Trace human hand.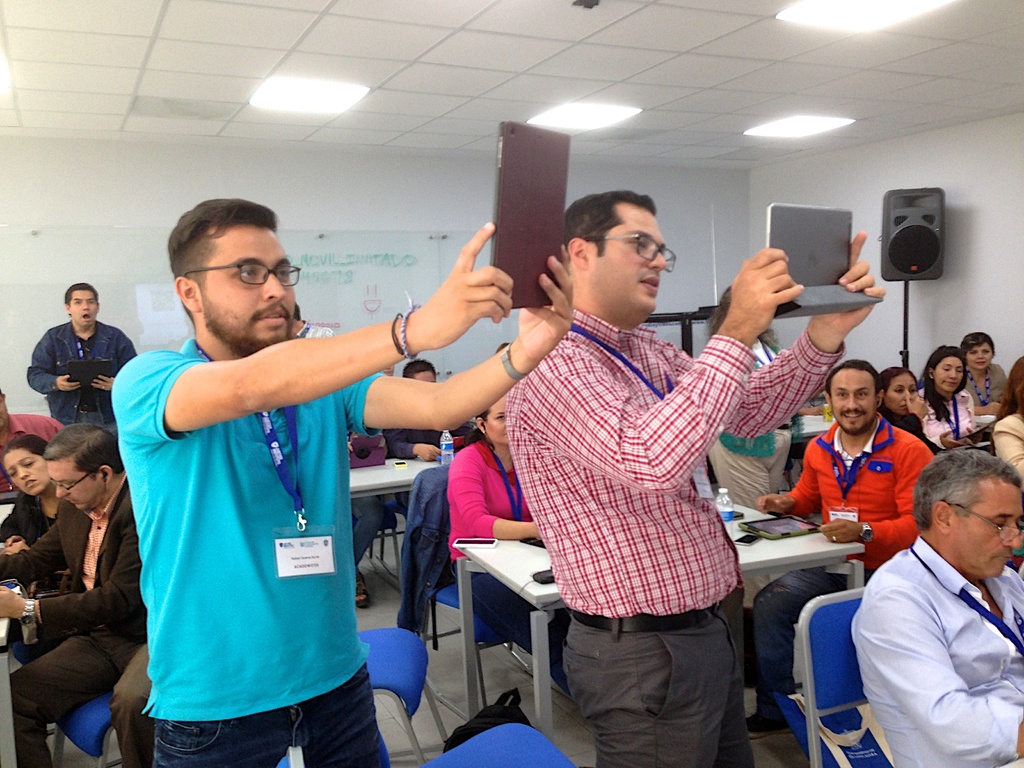
Traced to BBox(89, 374, 114, 387).
